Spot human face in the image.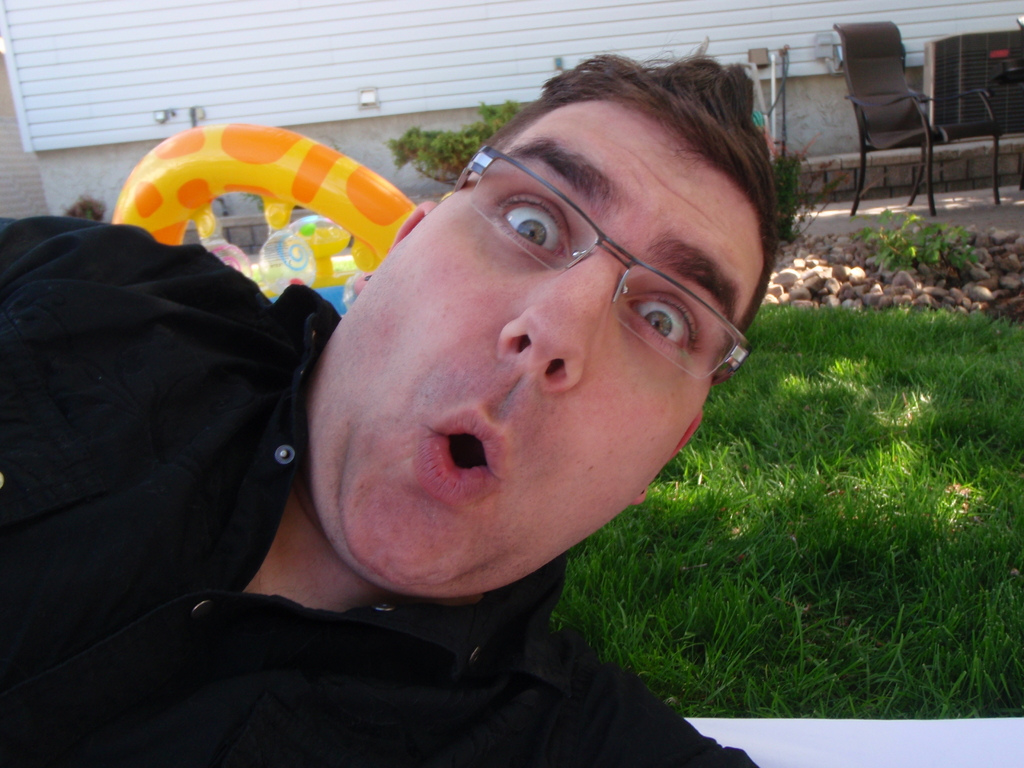
human face found at <bbox>302, 97, 763, 596</bbox>.
